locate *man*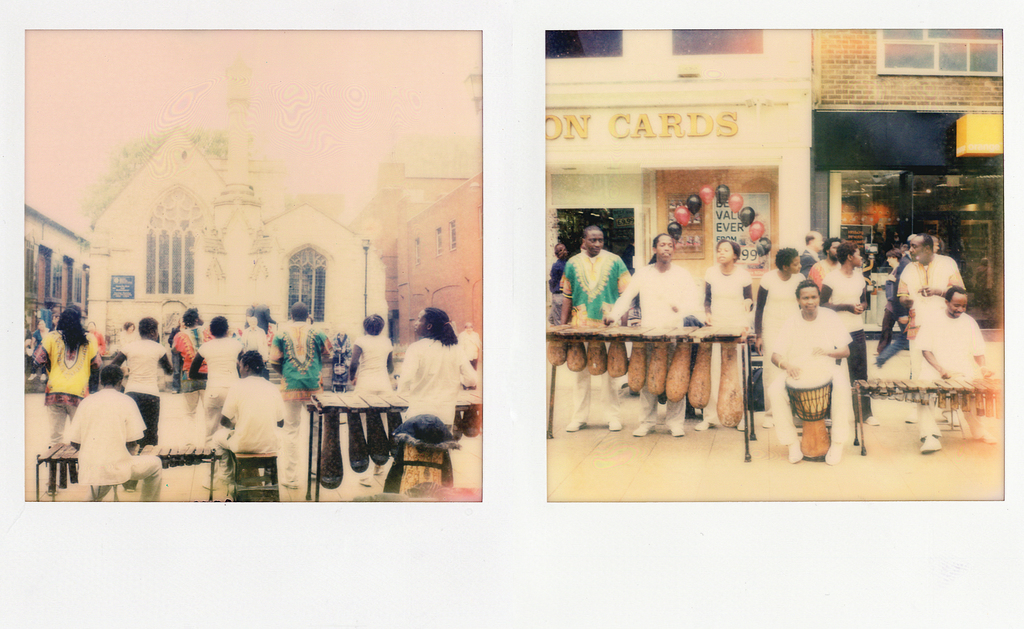
x1=770 y1=277 x2=854 y2=466
